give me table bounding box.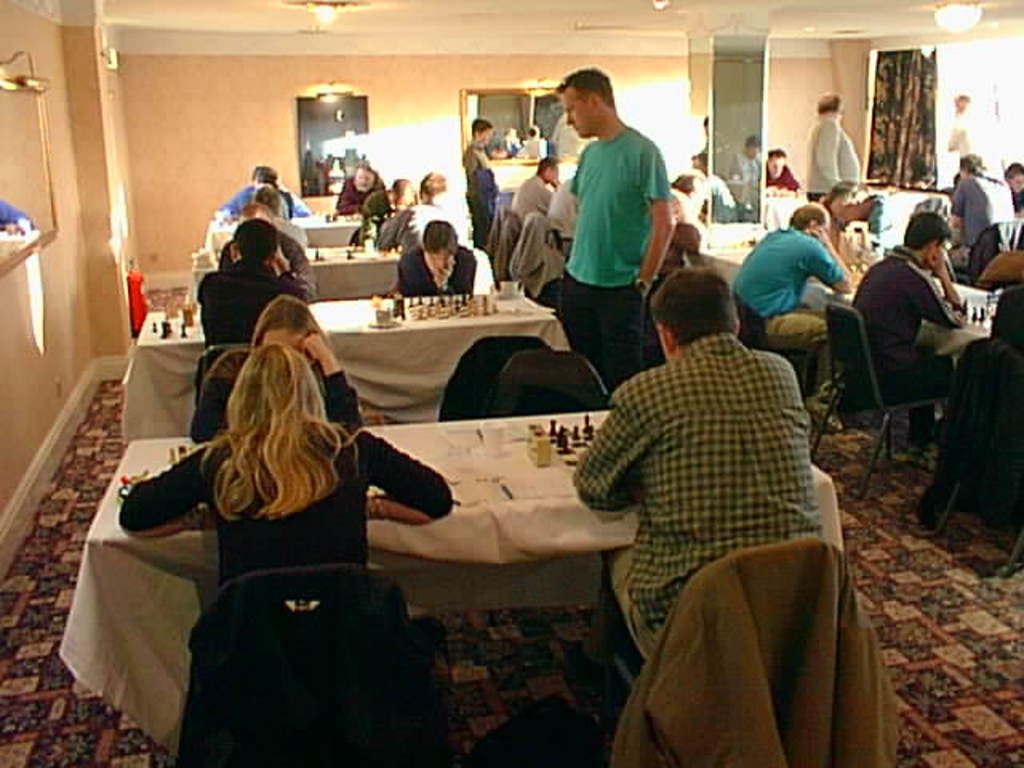
190/232/408/310.
